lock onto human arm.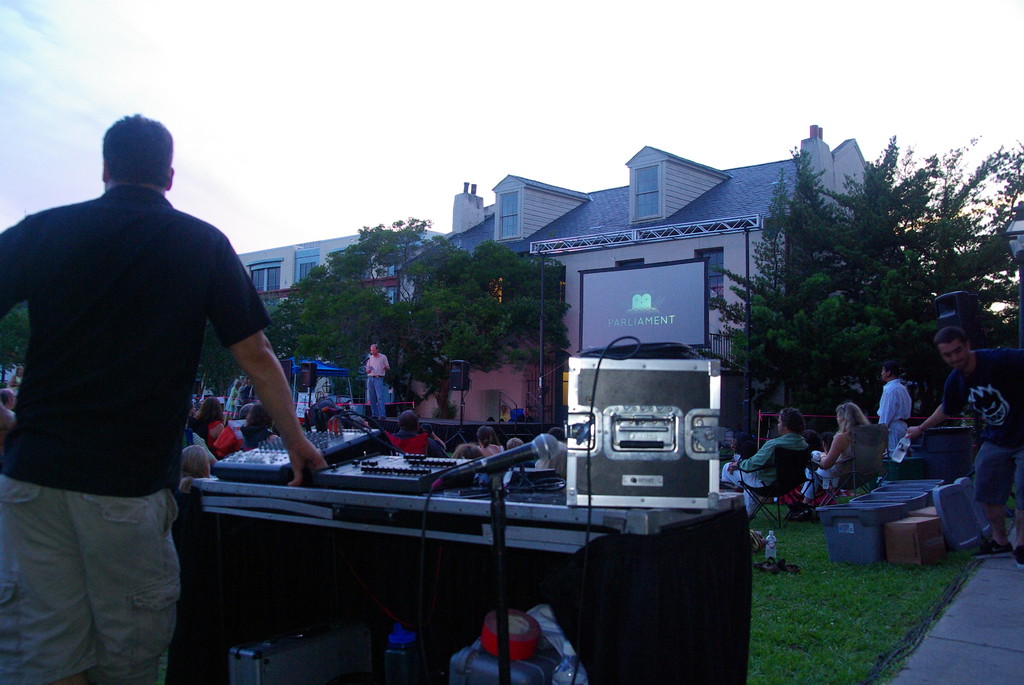
Locked: box=[818, 431, 843, 472].
